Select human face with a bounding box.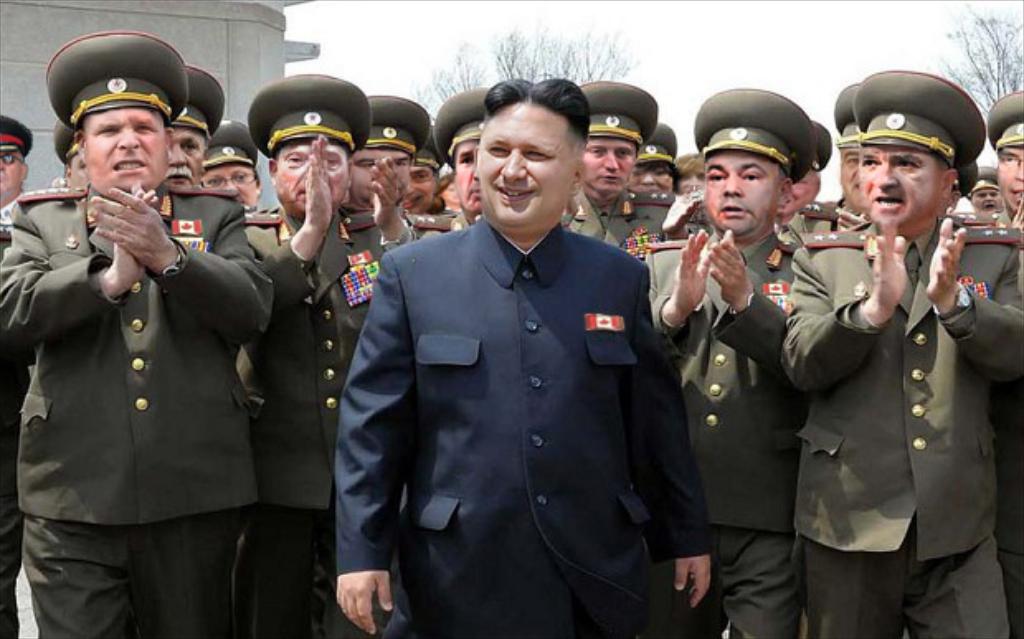
locate(996, 144, 1022, 216).
